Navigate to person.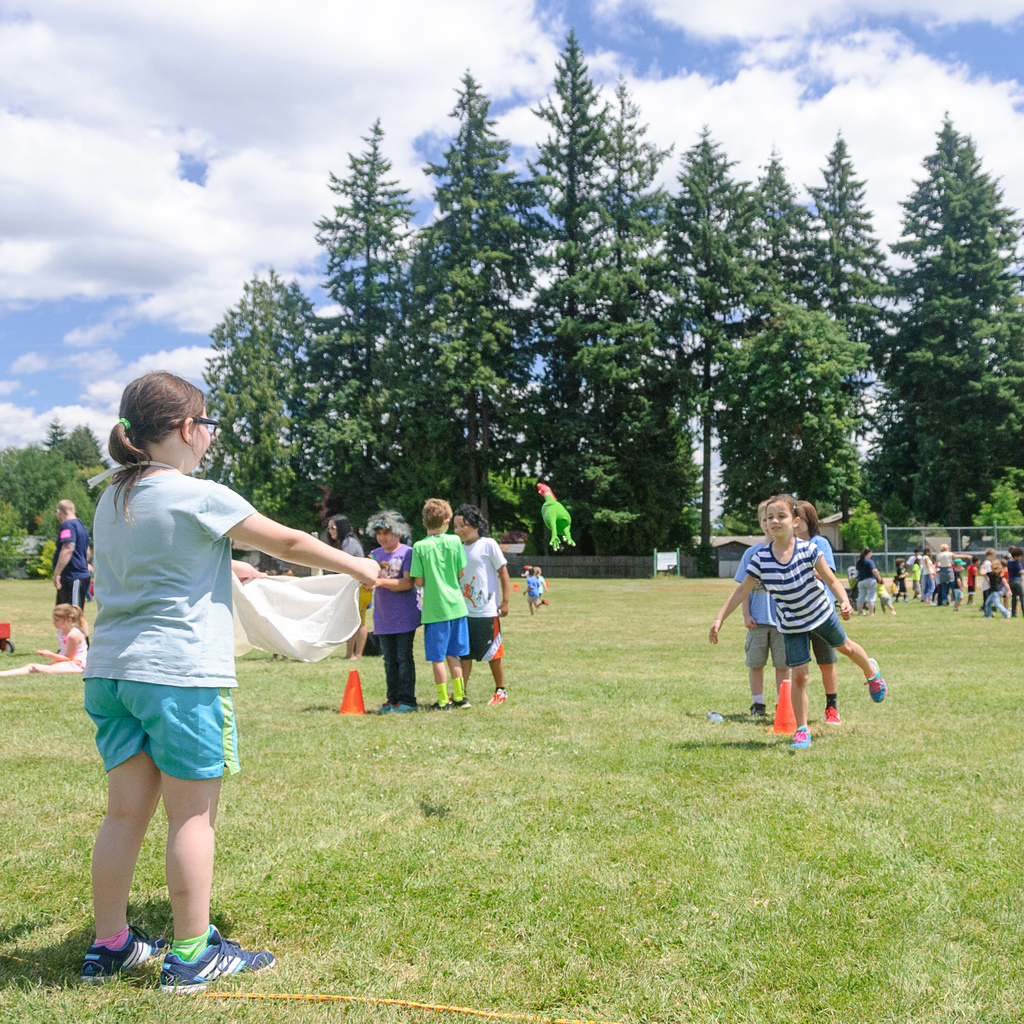
Navigation target: locate(408, 485, 469, 713).
